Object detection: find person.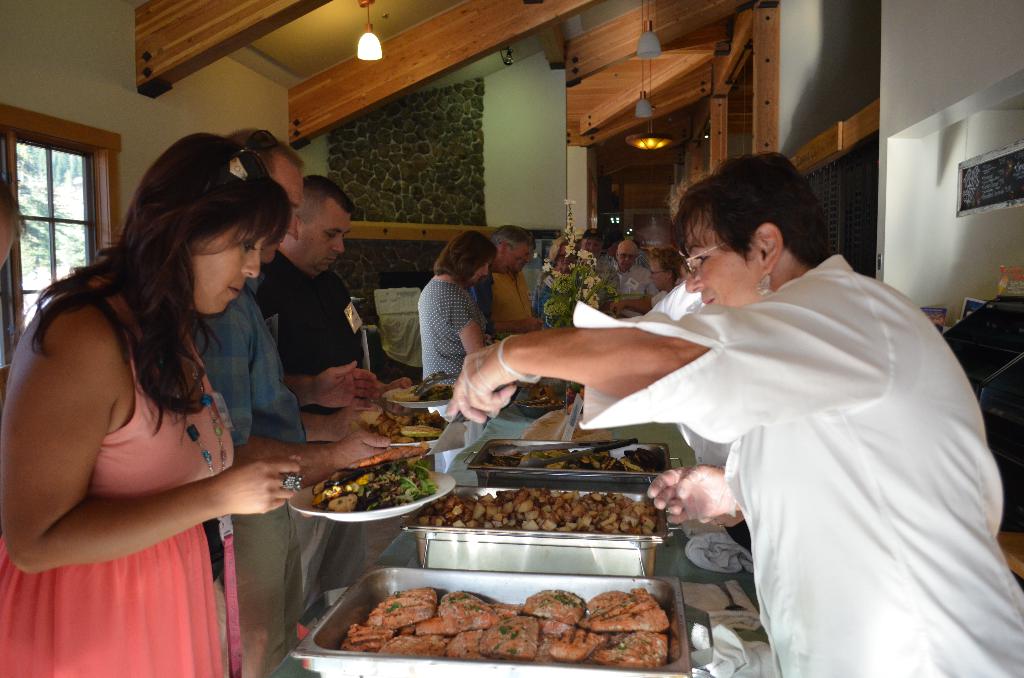
578:222:616:333.
